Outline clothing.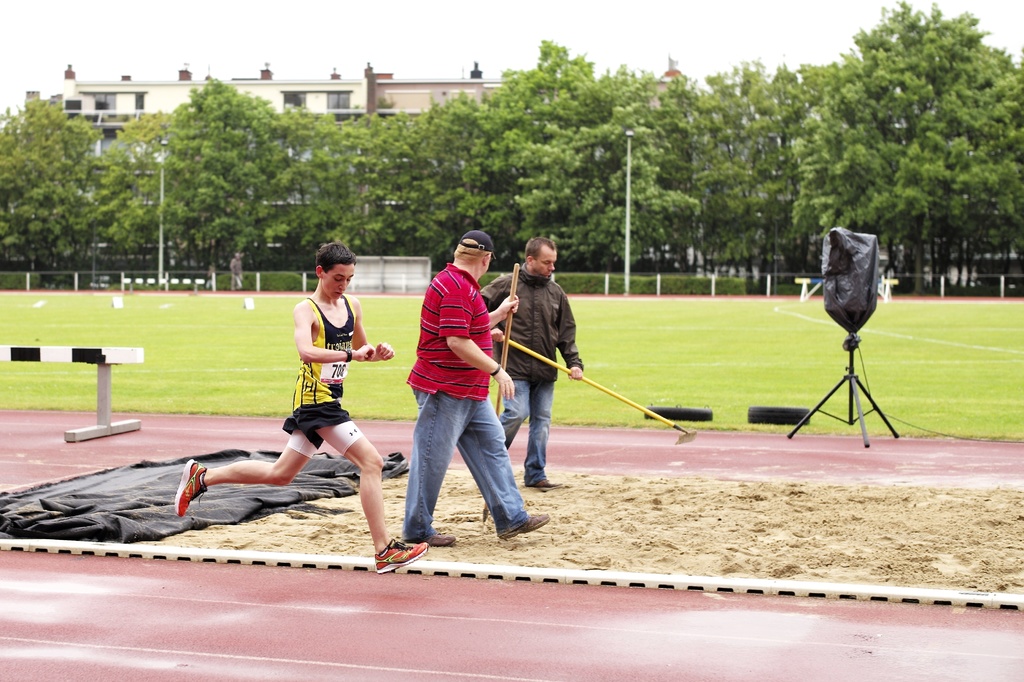
Outline: pyautogui.locateOnScreen(481, 264, 581, 487).
